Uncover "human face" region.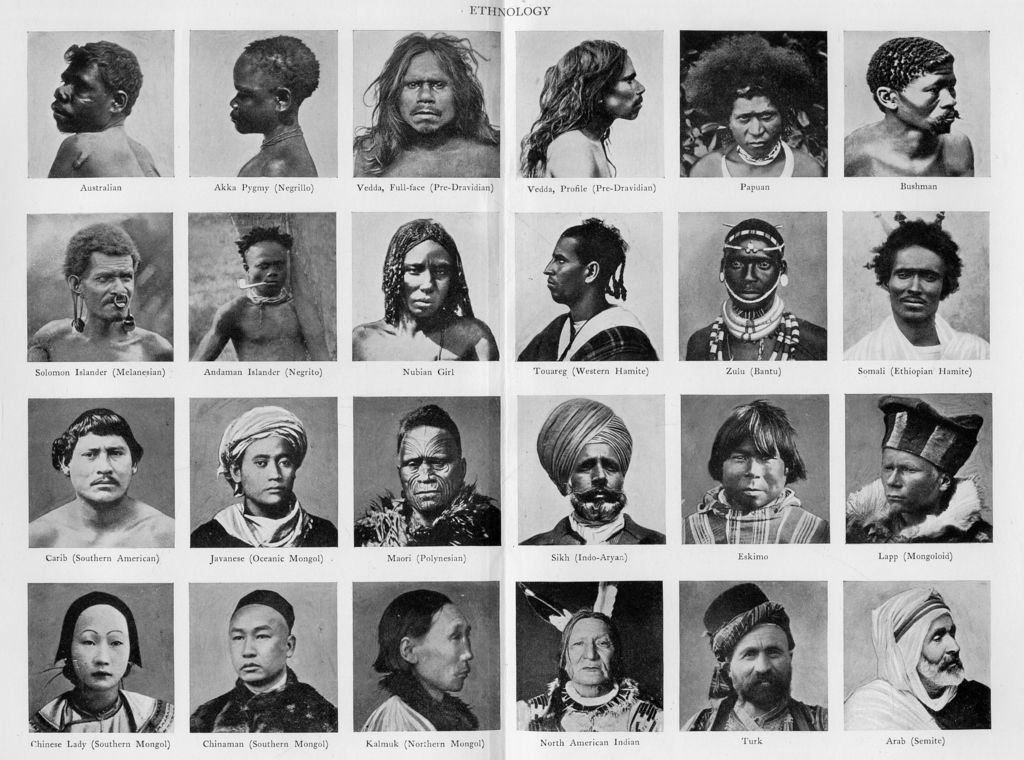
Uncovered: select_region(414, 605, 470, 695).
